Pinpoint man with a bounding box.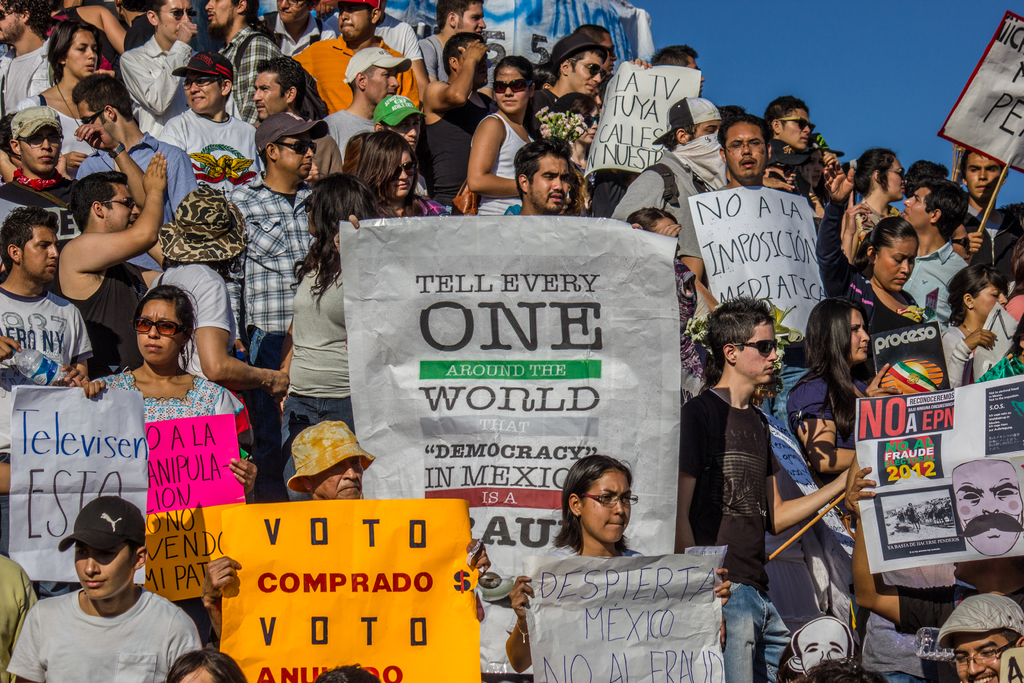
l=6, t=504, r=204, b=682.
